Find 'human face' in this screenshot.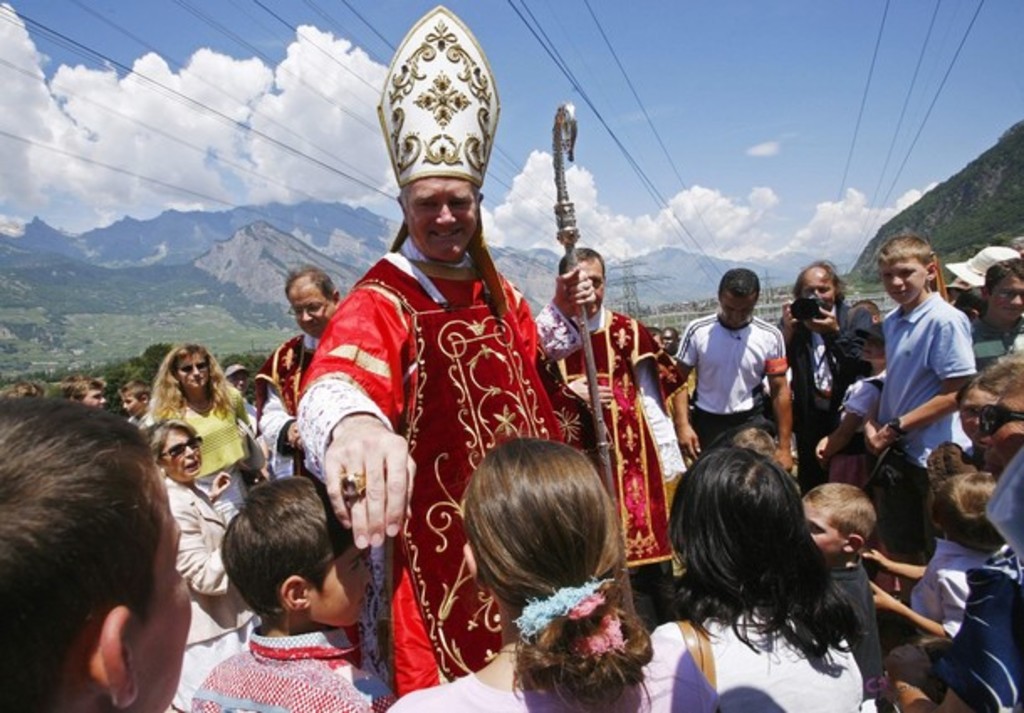
The bounding box for 'human face' is locate(81, 388, 109, 408).
